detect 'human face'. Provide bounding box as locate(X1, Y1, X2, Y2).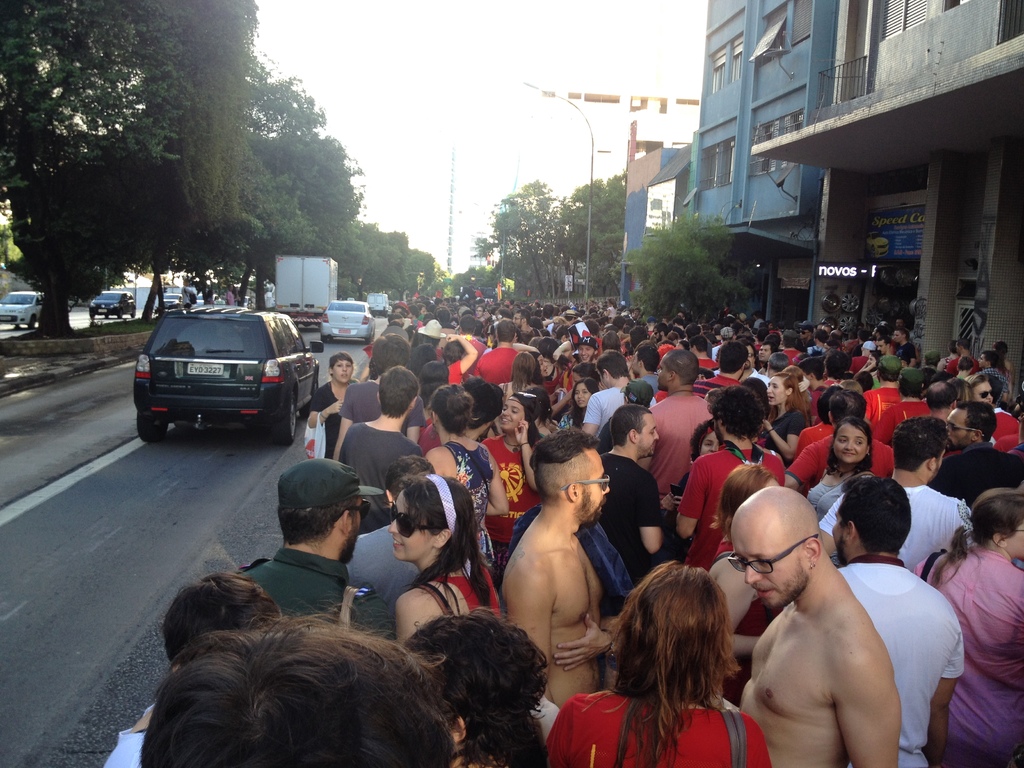
locate(730, 528, 806, 607).
